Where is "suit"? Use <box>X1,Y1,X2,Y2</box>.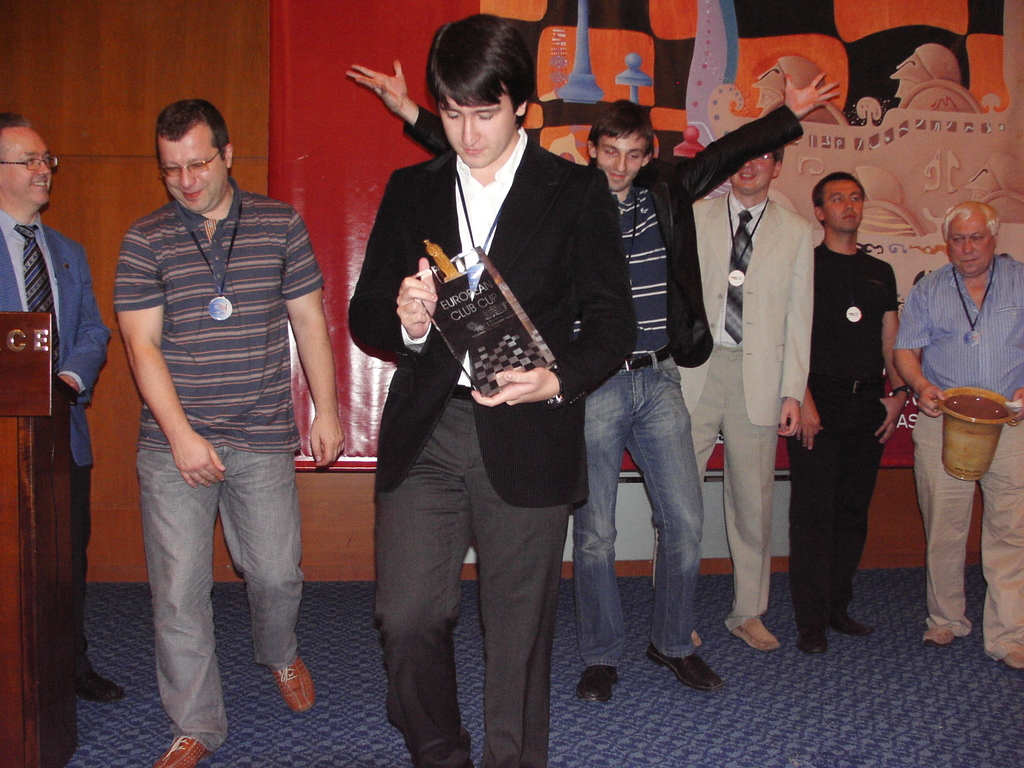
<box>355,74,601,739</box>.
